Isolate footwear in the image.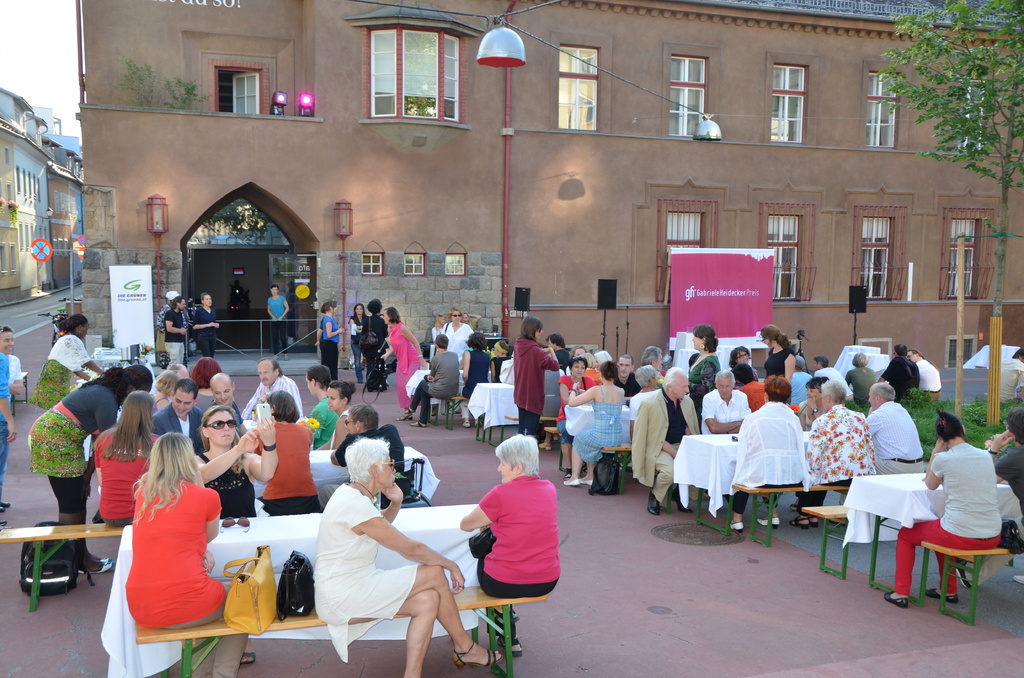
Isolated region: x1=731, y1=520, x2=742, y2=529.
